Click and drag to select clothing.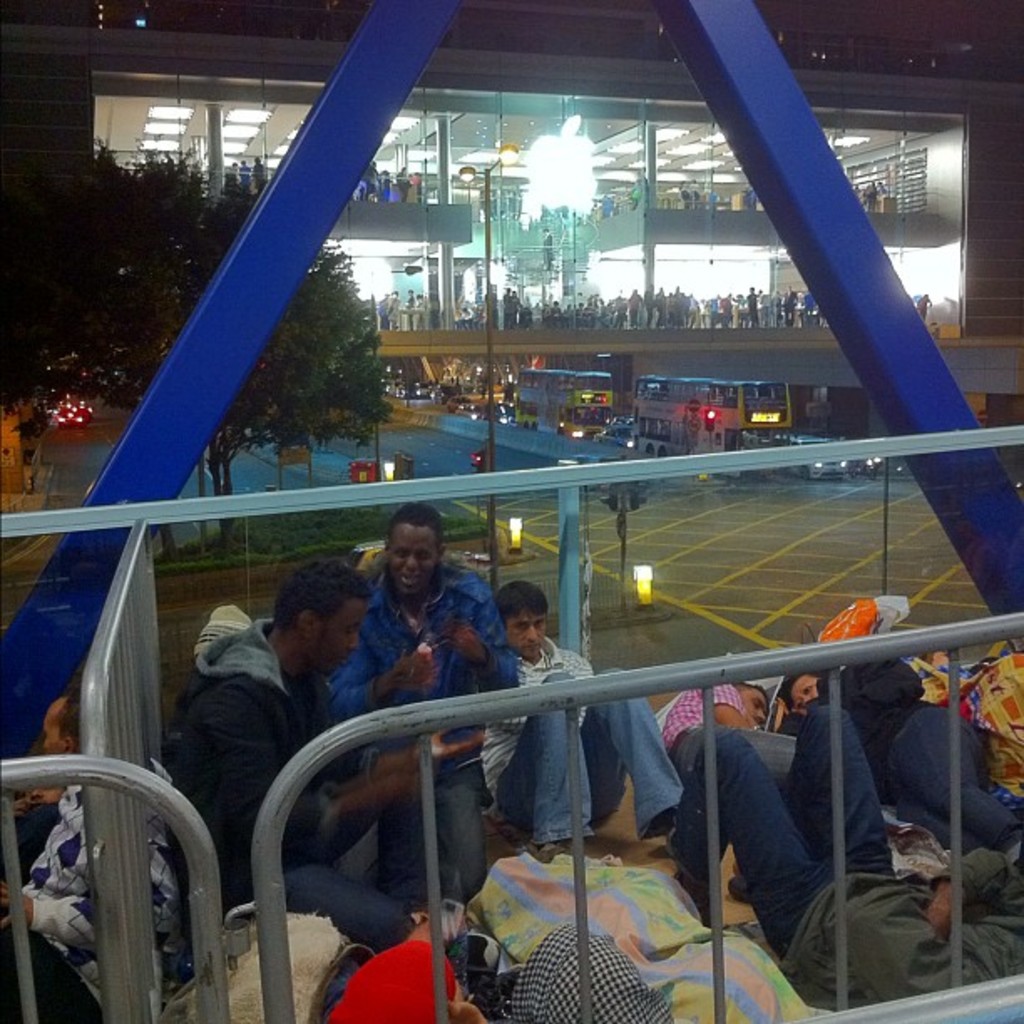
Selection: box=[917, 293, 932, 320].
